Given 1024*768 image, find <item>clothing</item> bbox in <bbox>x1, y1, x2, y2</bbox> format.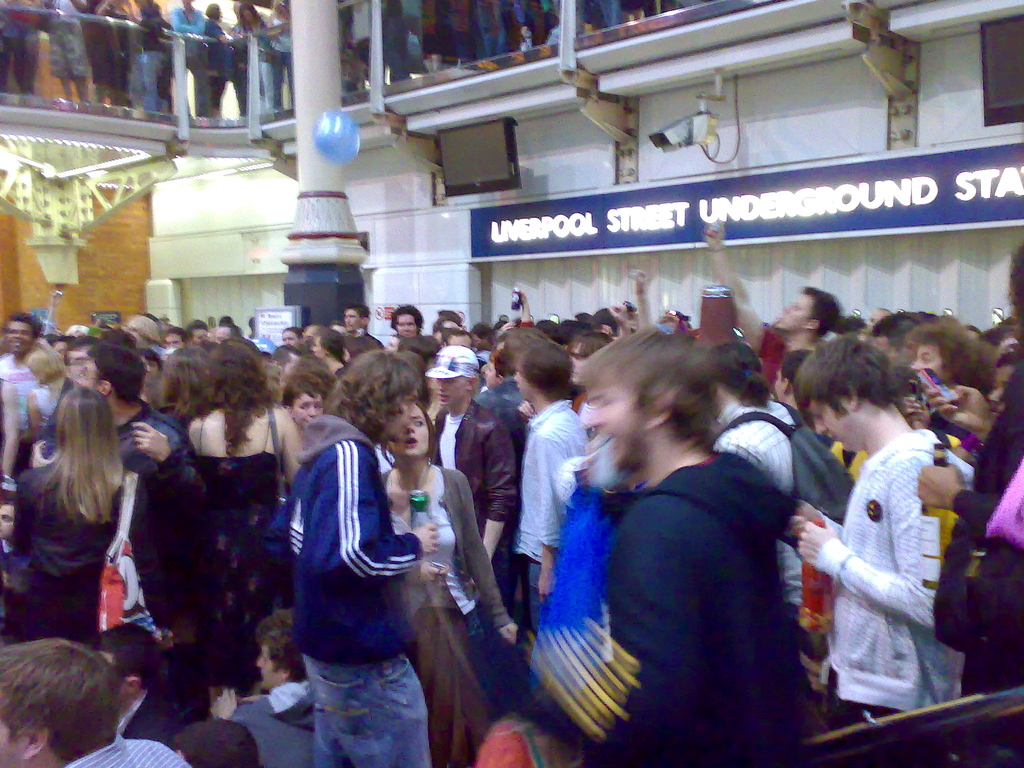
<bbox>126, 381, 220, 564</bbox>.
